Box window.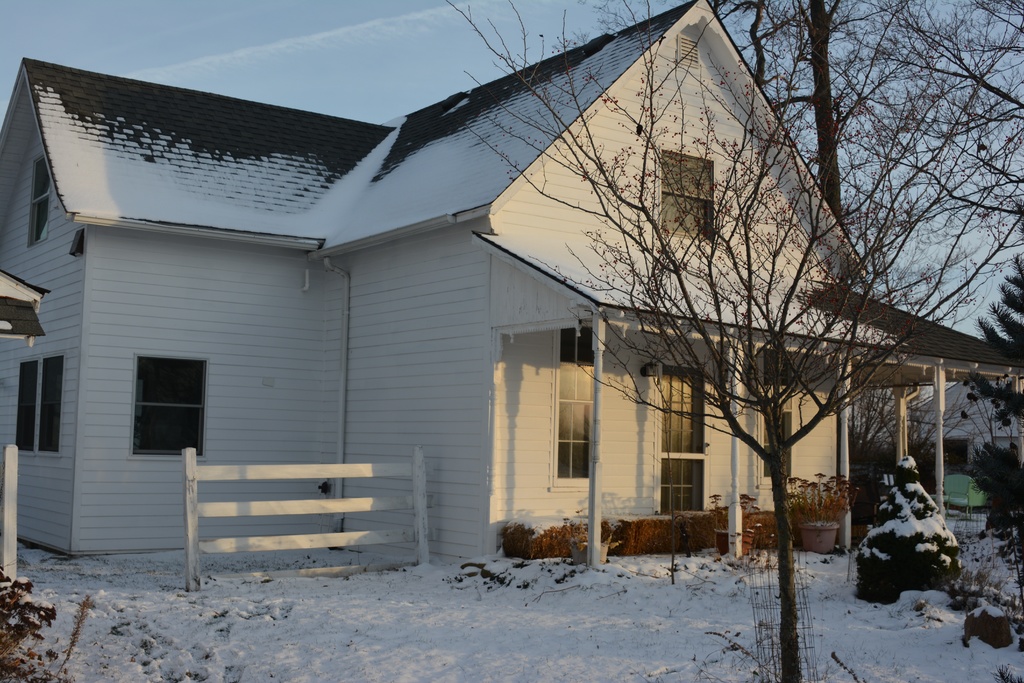
10 352 69 454.
